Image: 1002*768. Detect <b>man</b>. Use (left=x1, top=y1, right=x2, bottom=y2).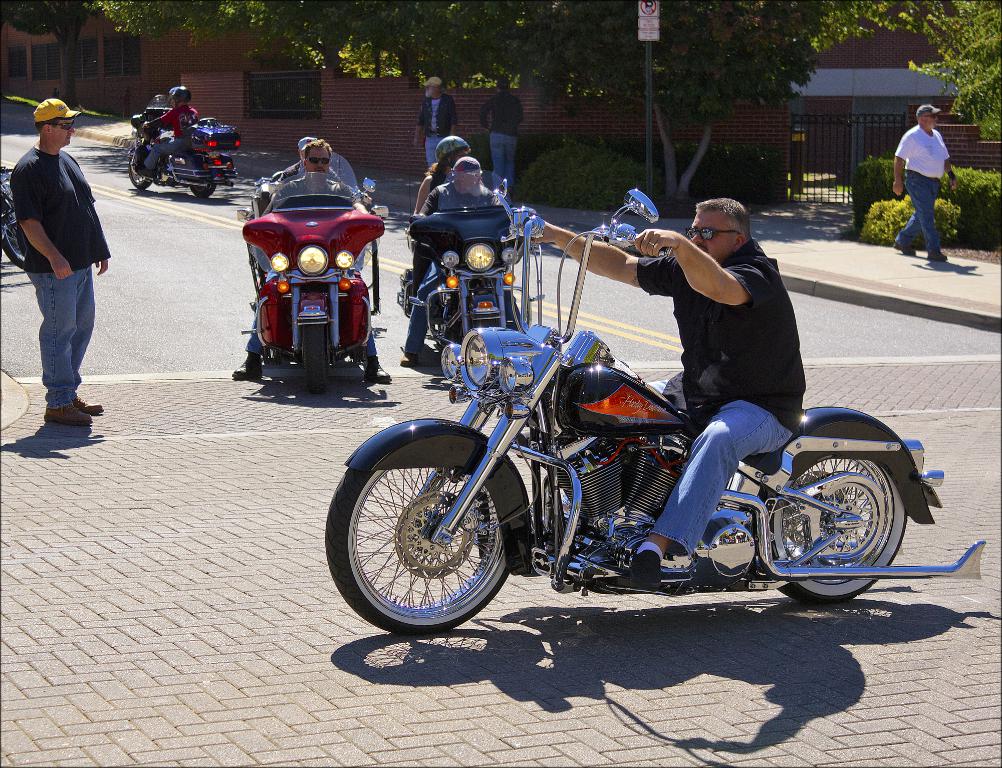
(left=142, top=85, right=201, bottom=184).
